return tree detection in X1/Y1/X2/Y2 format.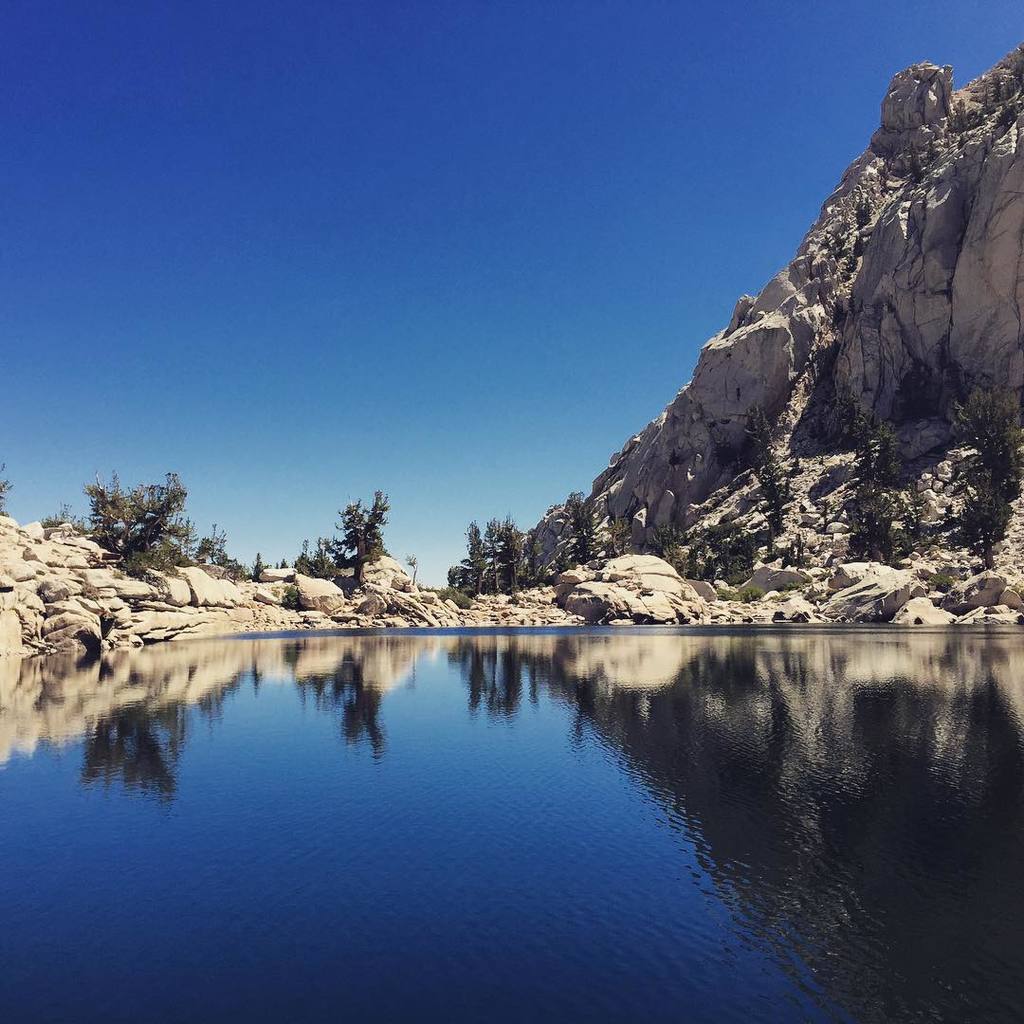
745/398/792/552.
